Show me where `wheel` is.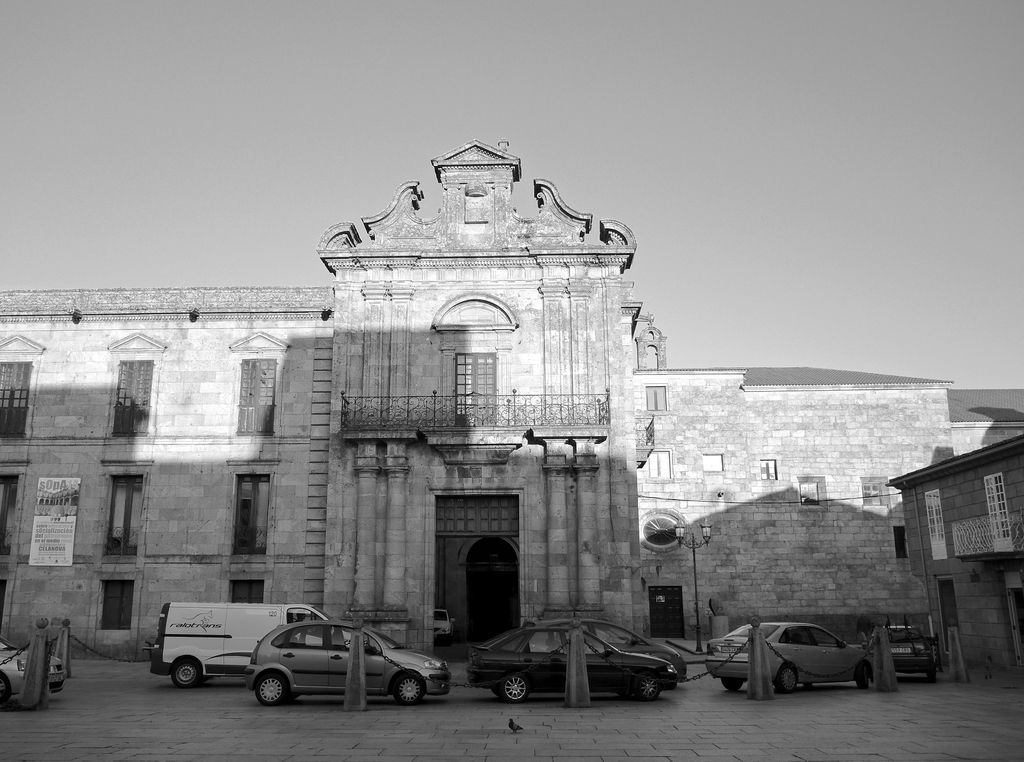
`wheel` is at (x1=777, y1=666, x2=797, y2=692).
